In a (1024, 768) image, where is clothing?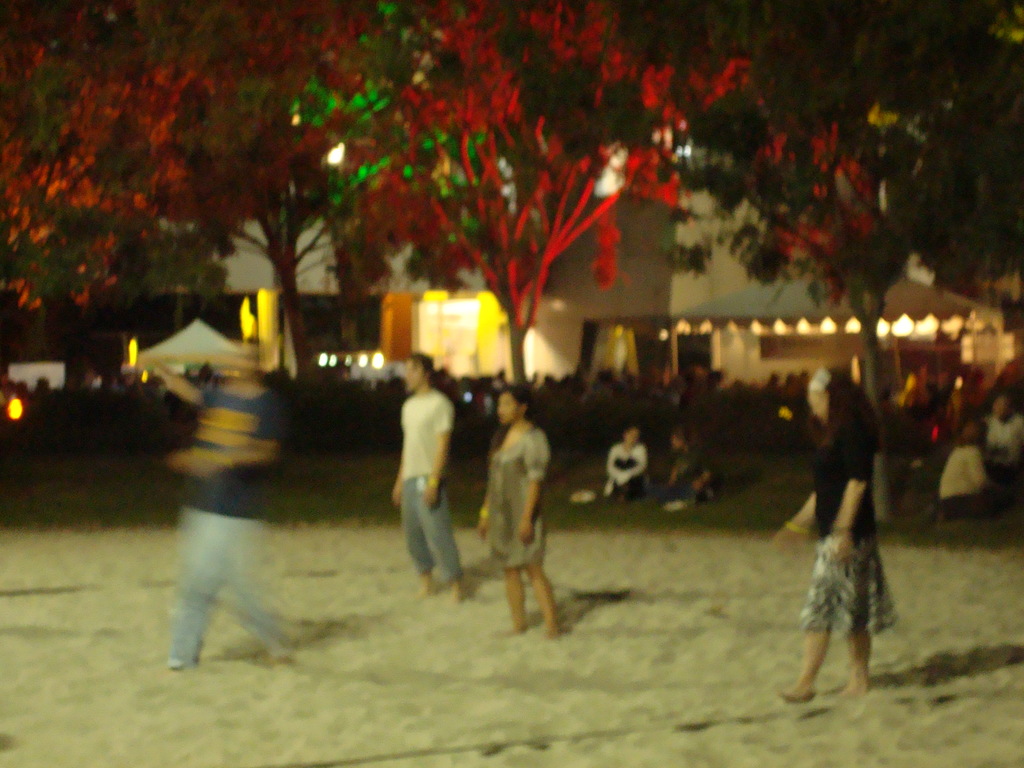
region(608, 442, 645, 505).
